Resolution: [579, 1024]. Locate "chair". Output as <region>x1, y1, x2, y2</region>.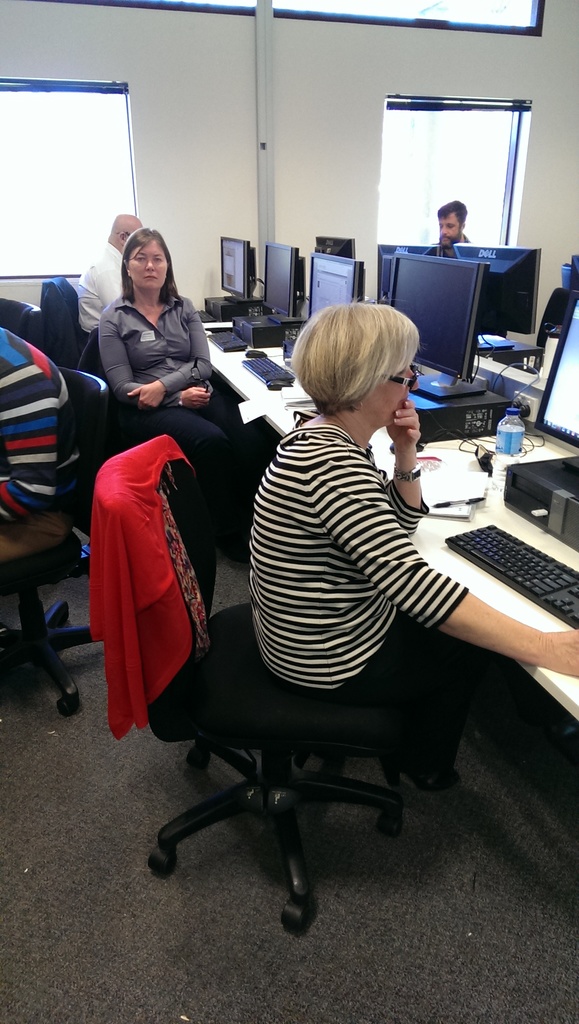
<region>0, 296, 47, 359</region>.
